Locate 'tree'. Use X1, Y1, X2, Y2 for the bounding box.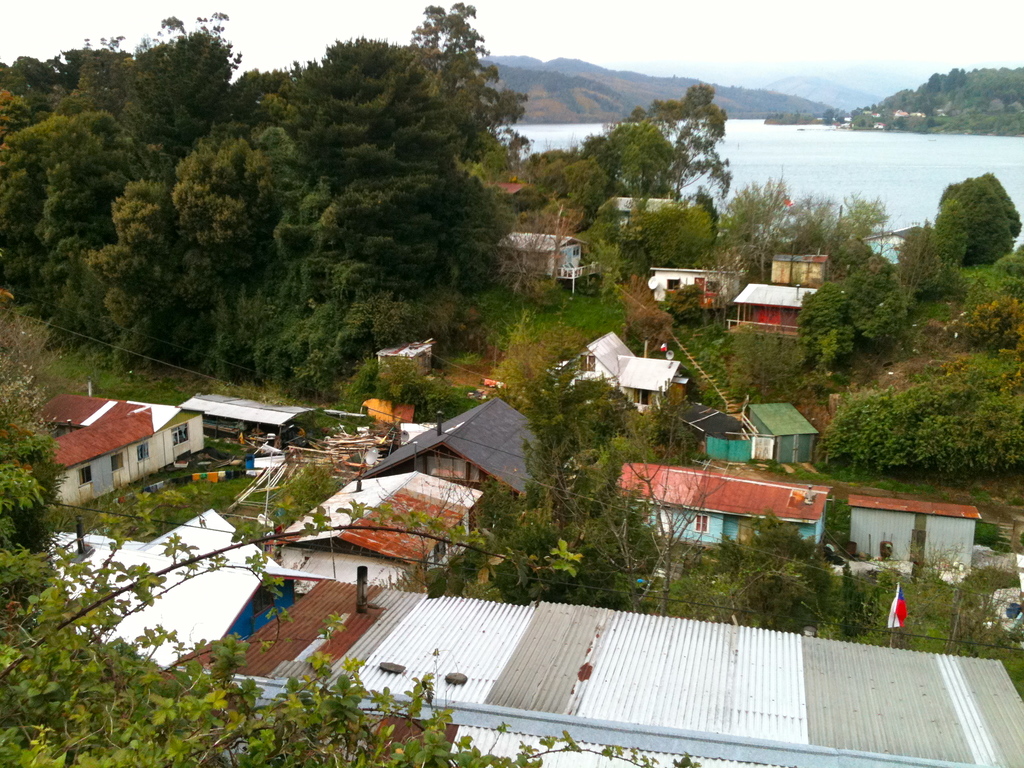
815, 367, 1023, 481.
